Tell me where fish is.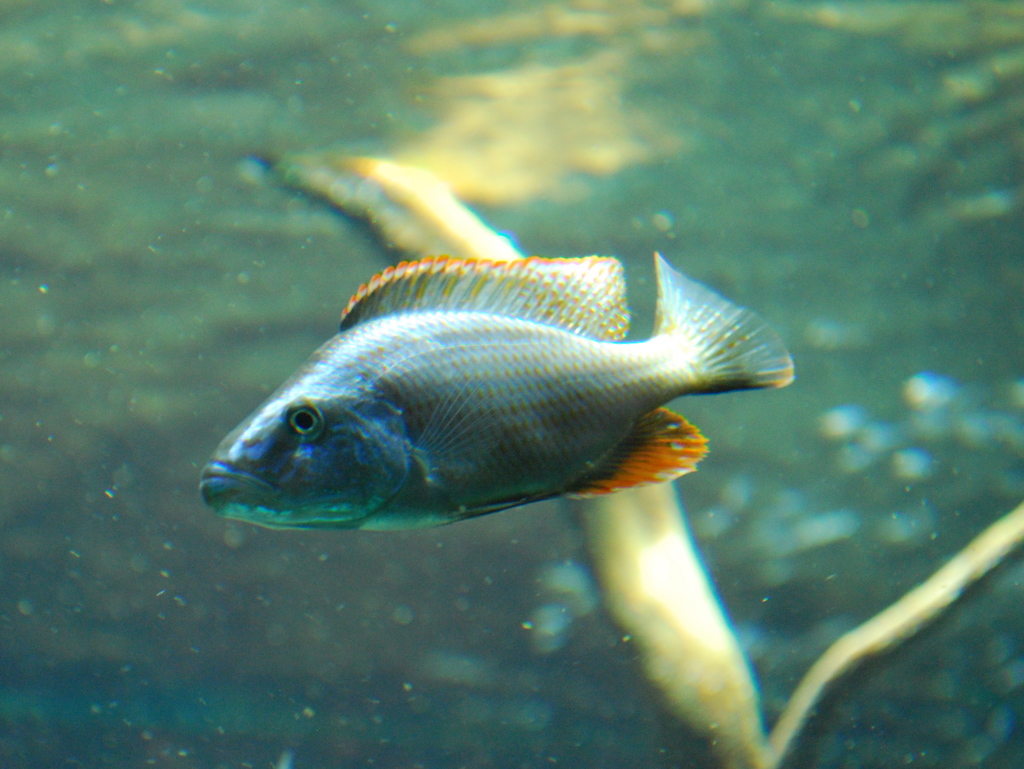
fish is at bbox=[225, 238, 776, 560].
